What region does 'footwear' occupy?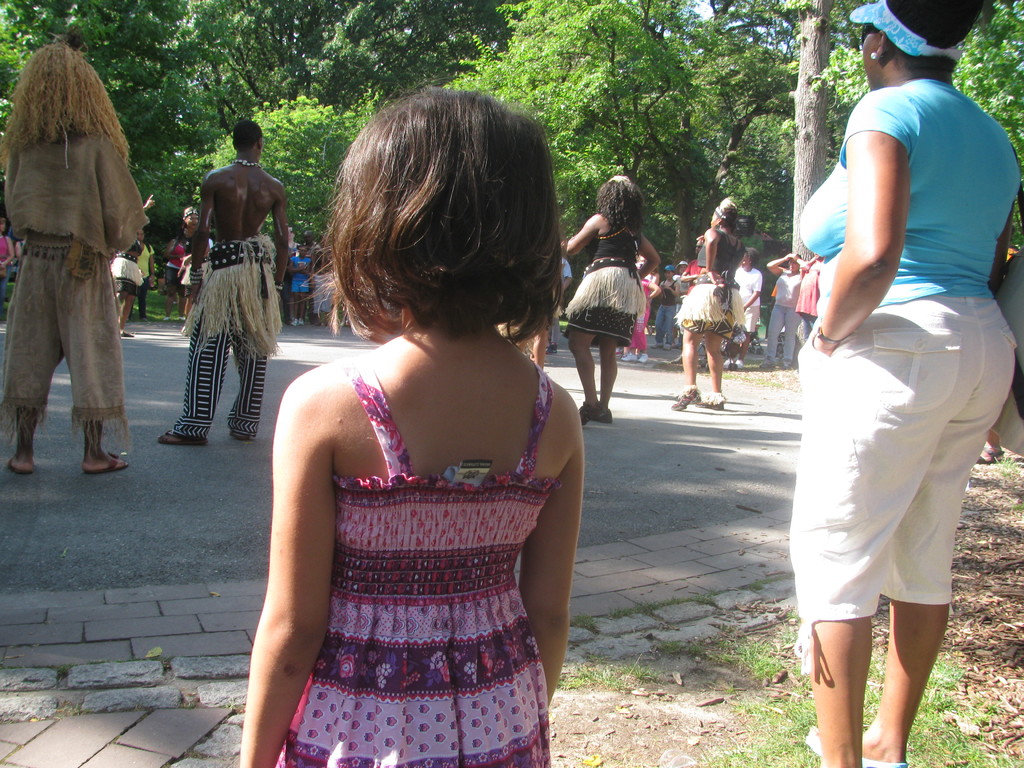
694 392 732 408.
